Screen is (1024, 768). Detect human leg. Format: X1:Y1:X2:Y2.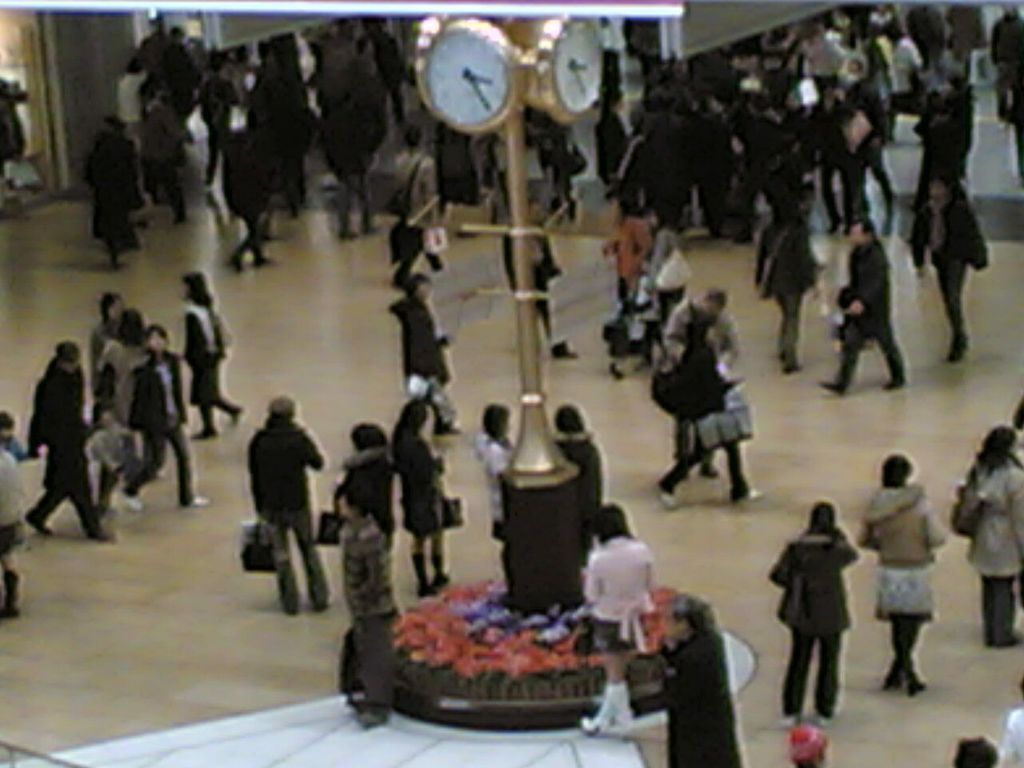
894:614:922:702.
